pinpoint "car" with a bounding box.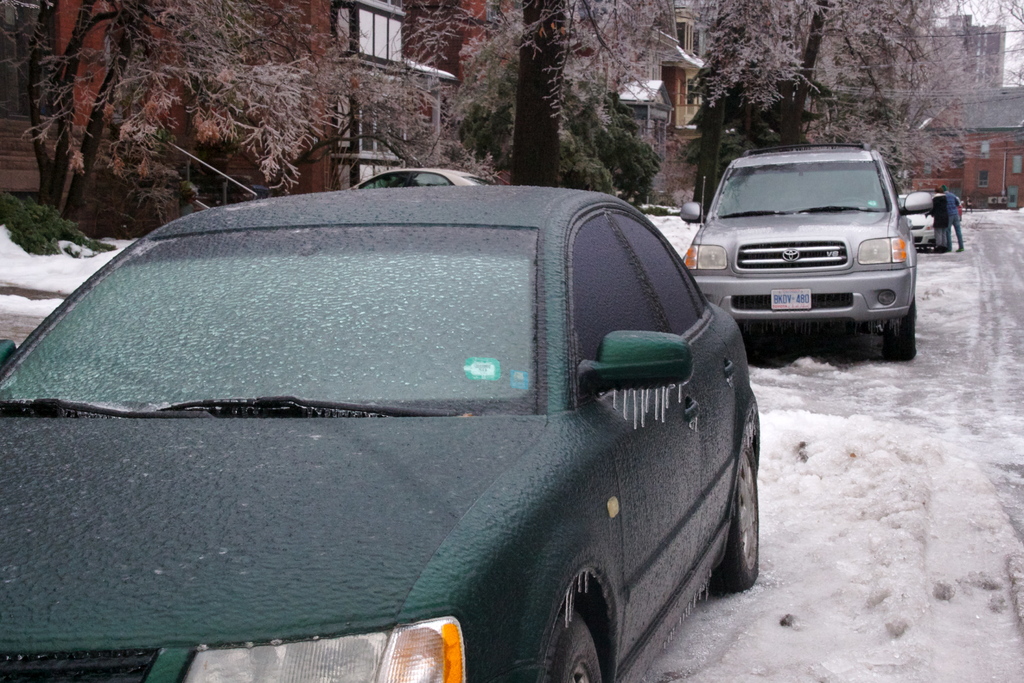
pyautogui.locateOnScreen(0, 183, 767, 682).
